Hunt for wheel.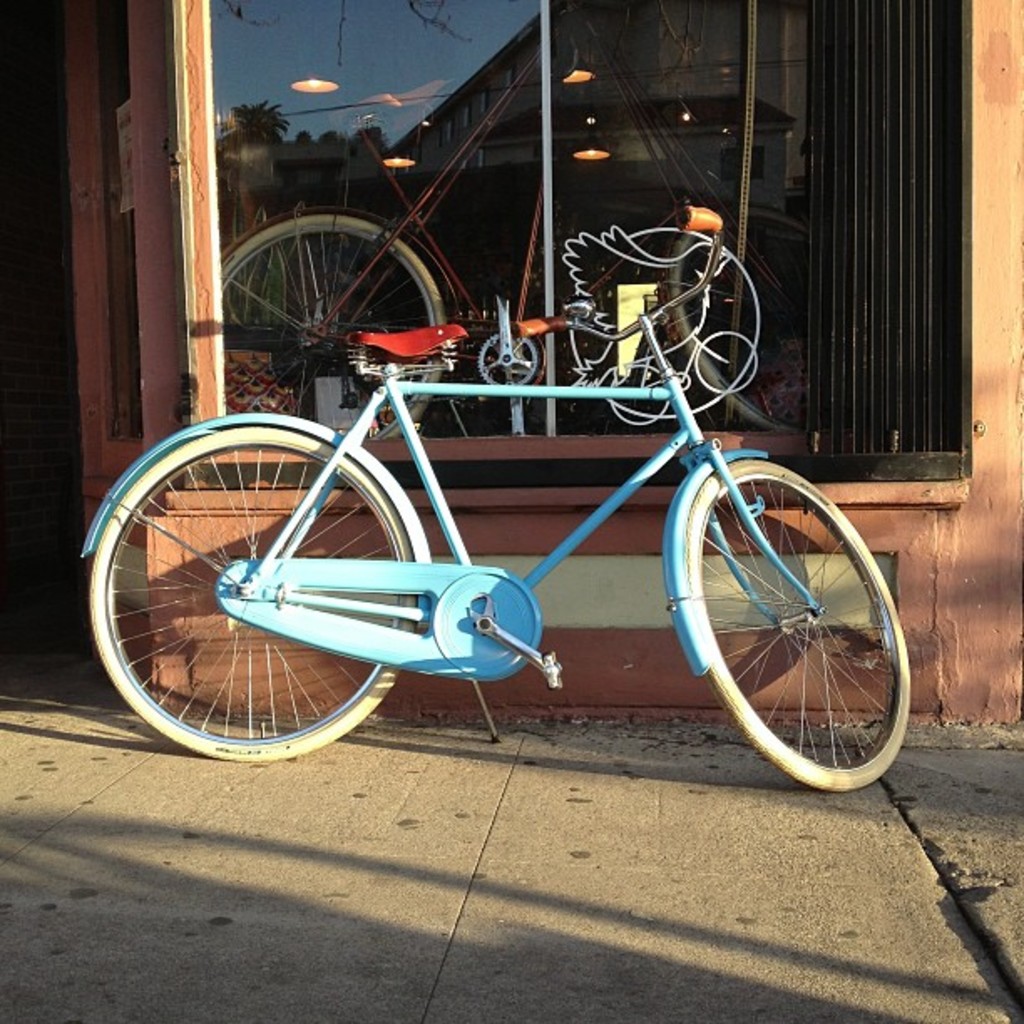
Hunted down at region(673, 463, 919, 795).
